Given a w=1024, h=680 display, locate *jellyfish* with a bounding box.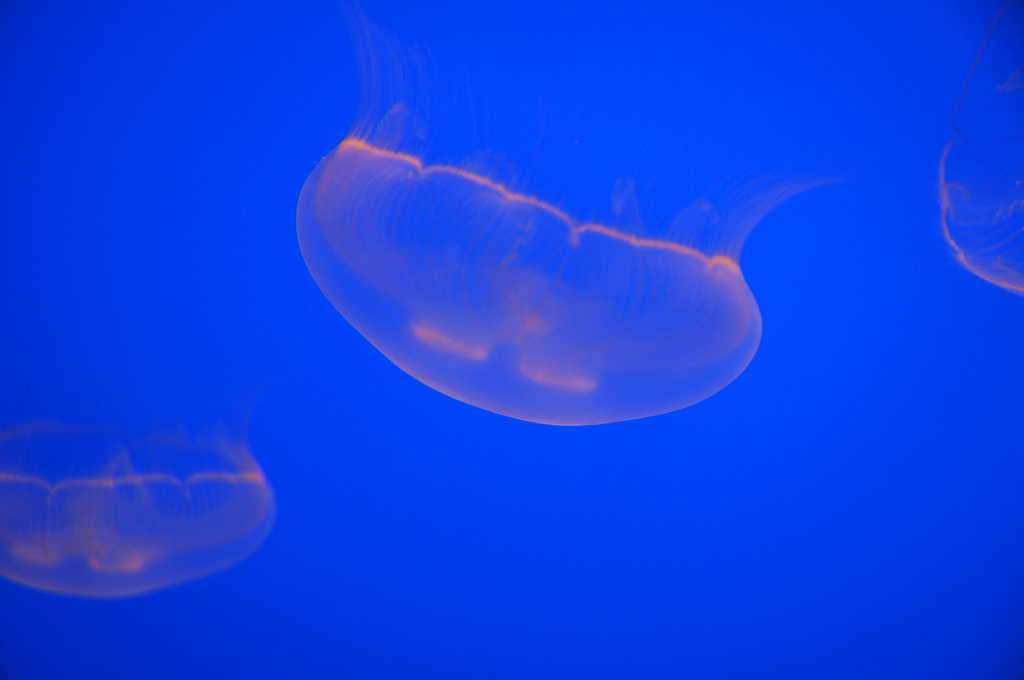
Located: box=[0, 407, 276, 603].
